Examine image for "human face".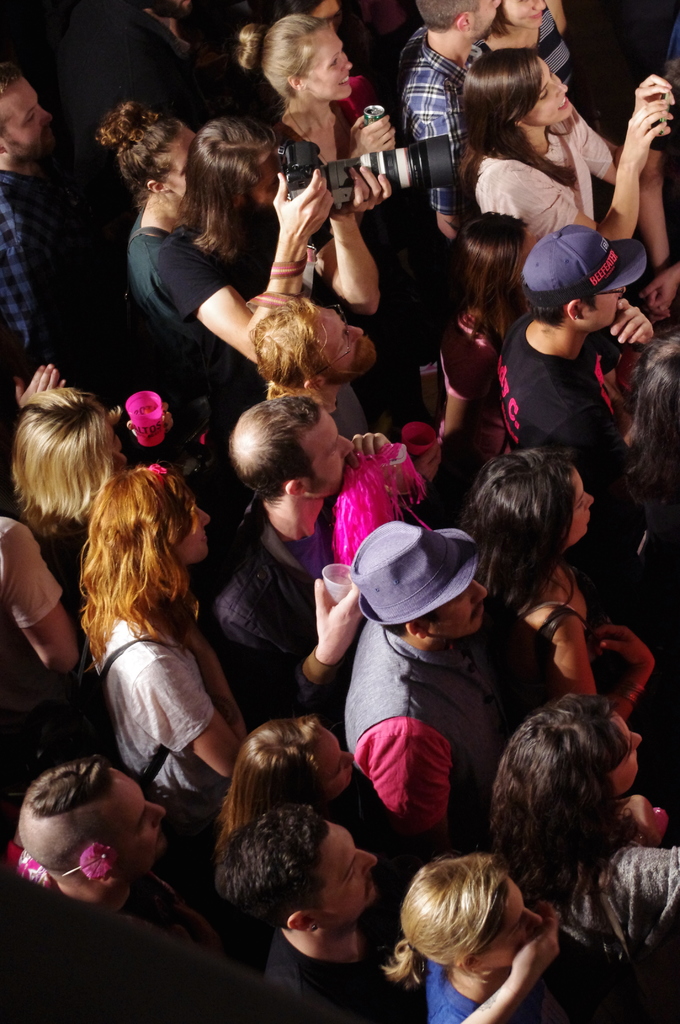
Examination result: 5:76:56:162.
